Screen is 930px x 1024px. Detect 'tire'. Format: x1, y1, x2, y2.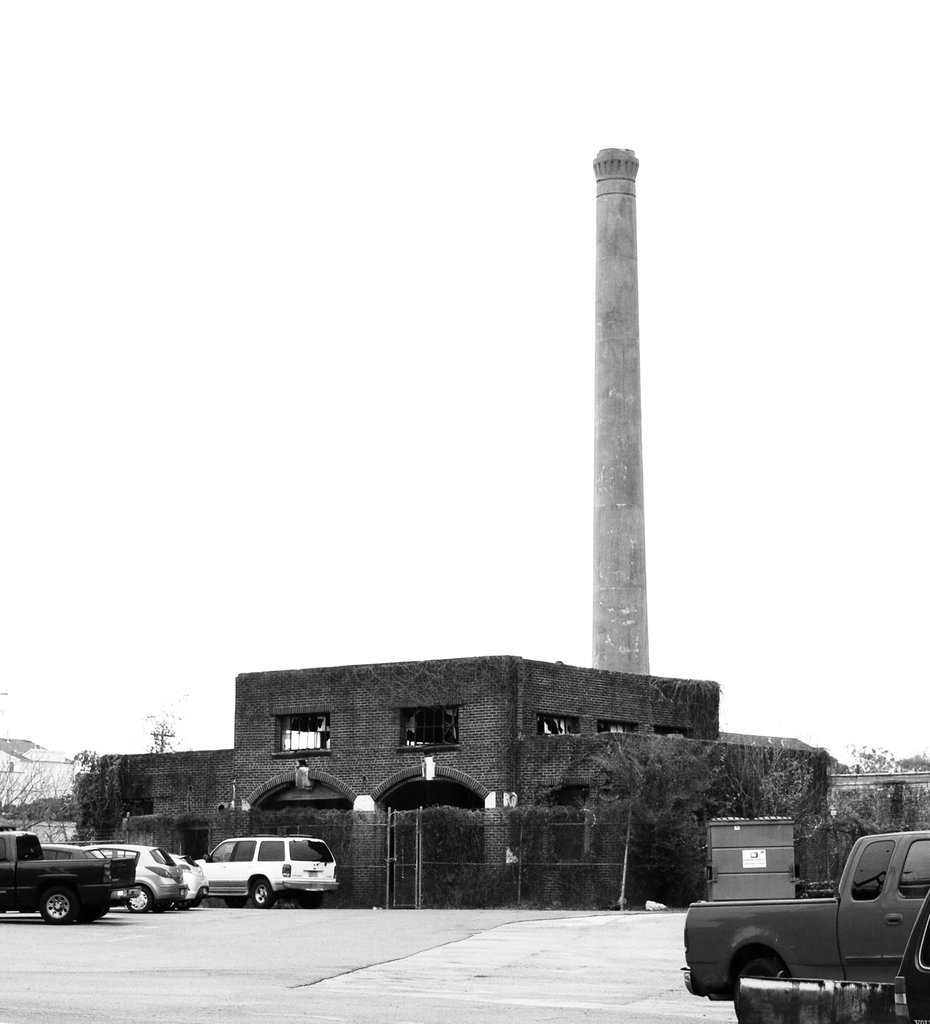
126, 885, 154, 916.
